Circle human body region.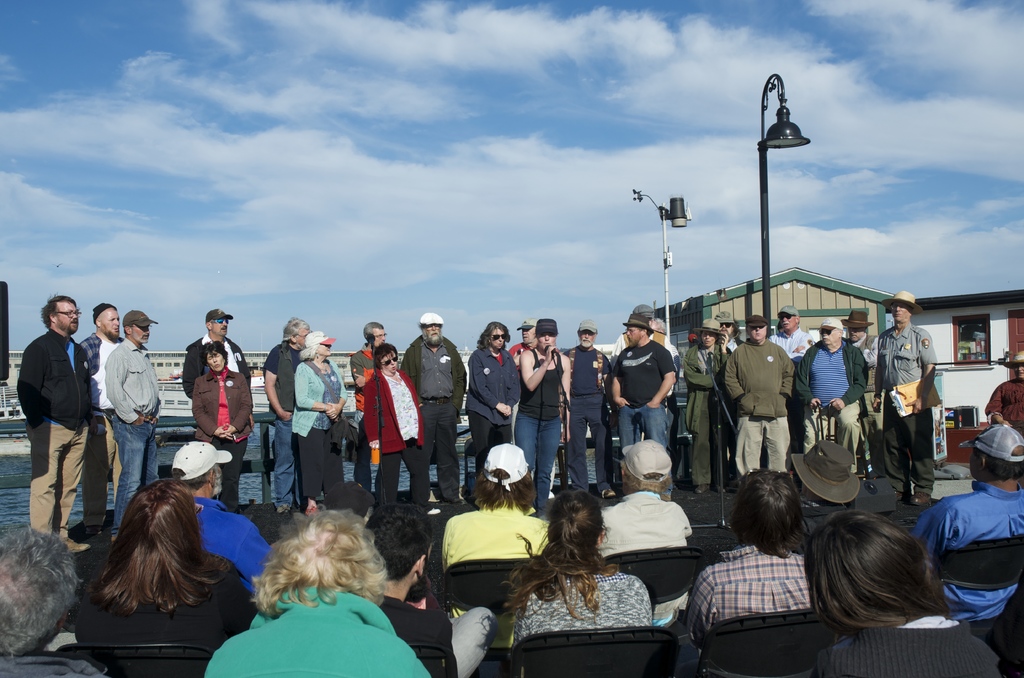
Region: <region>209, 495, 439, 677</region>.
